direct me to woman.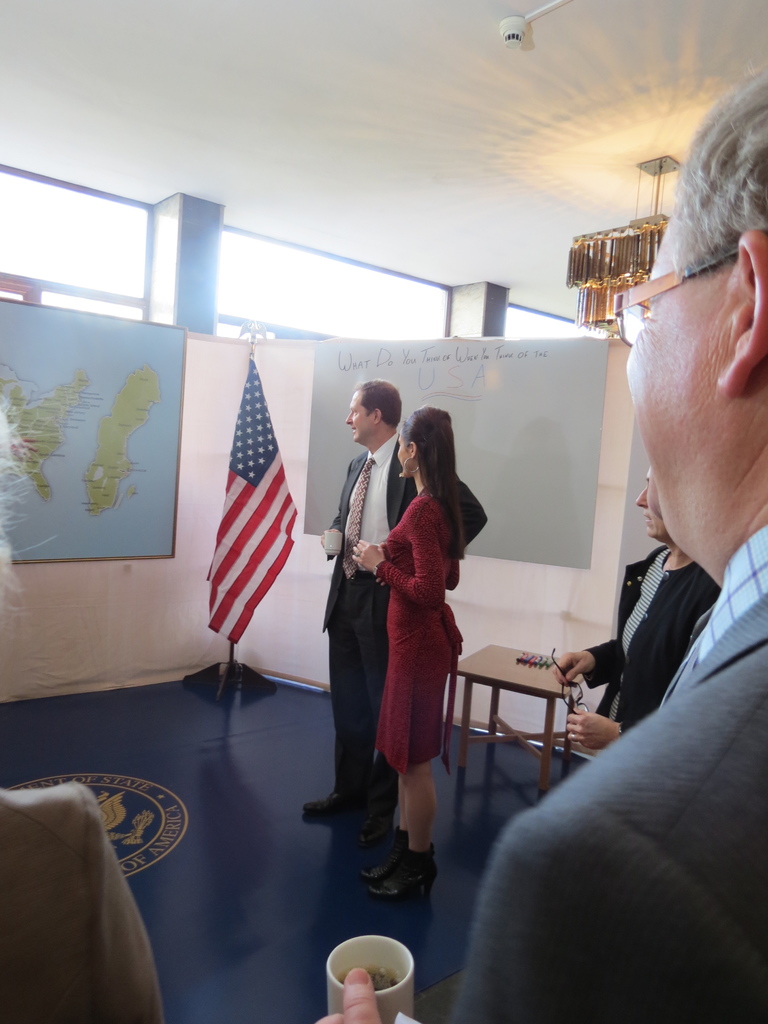
Direction: (x1=550, y1=469, x2=723, y2=749).
